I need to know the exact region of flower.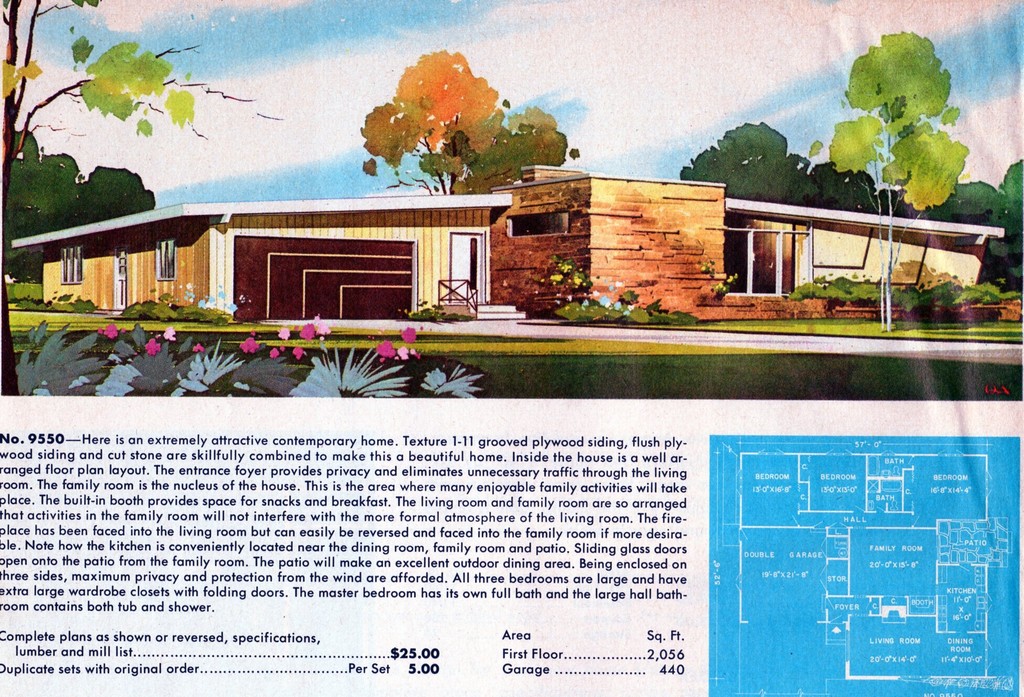
Region: Rect(395, 344, 409, 358).
